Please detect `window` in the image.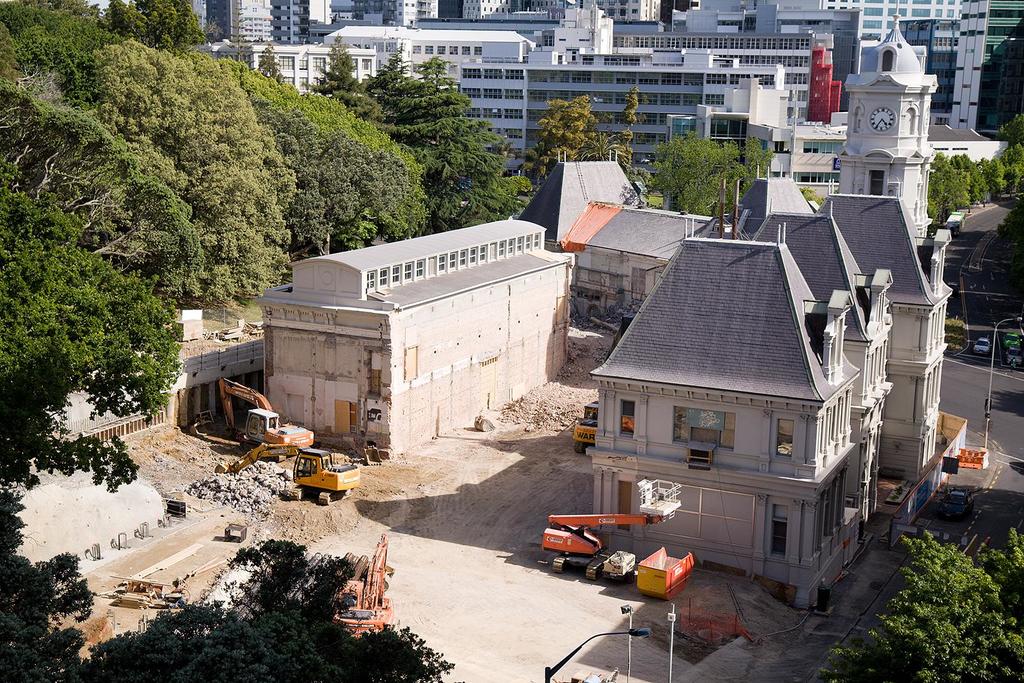
509/241/514/255.
